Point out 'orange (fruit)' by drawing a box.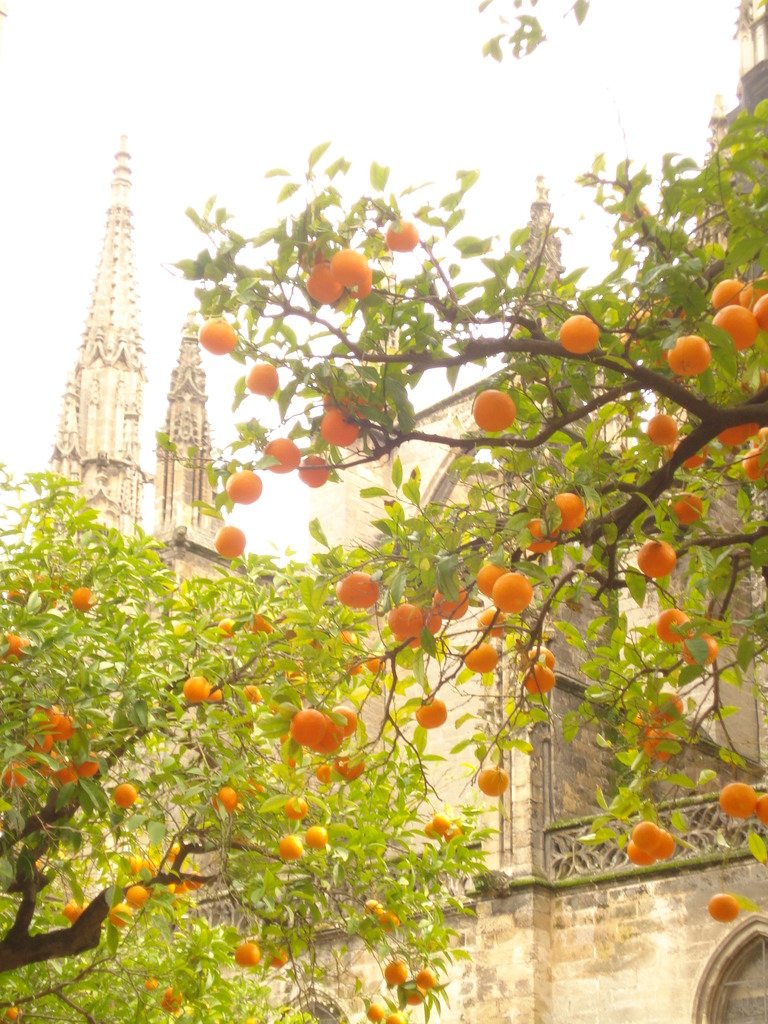
box(291, 797, 310, 825).
